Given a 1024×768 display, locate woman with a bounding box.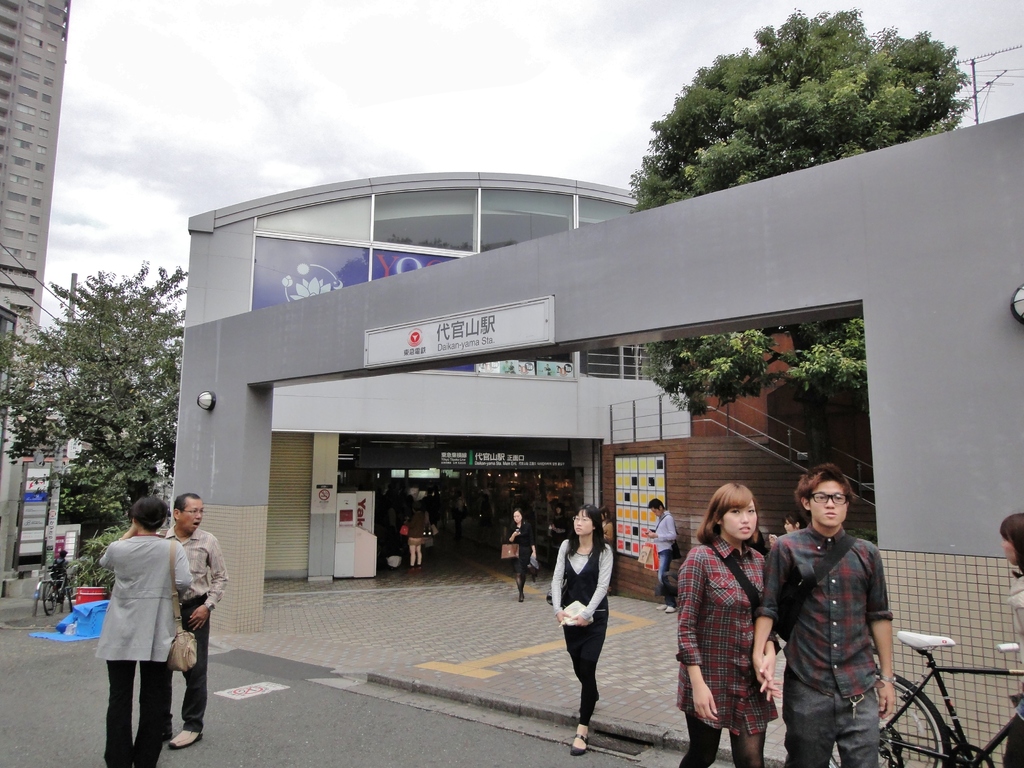
Located: crop(548, 502, 570, 549).
